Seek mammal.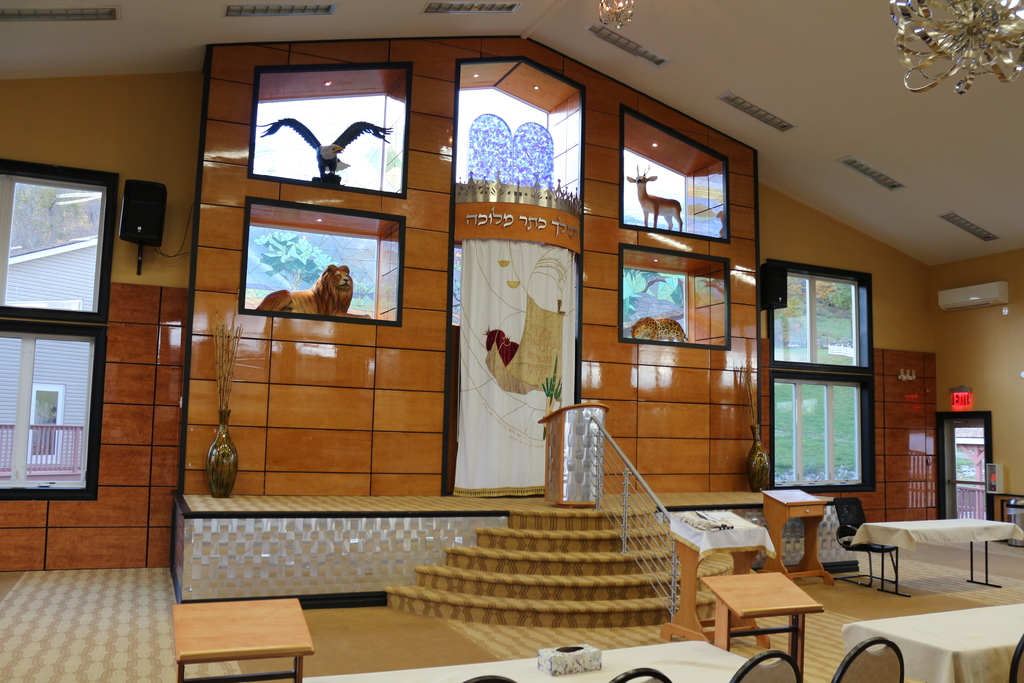
257/261/369/316.
